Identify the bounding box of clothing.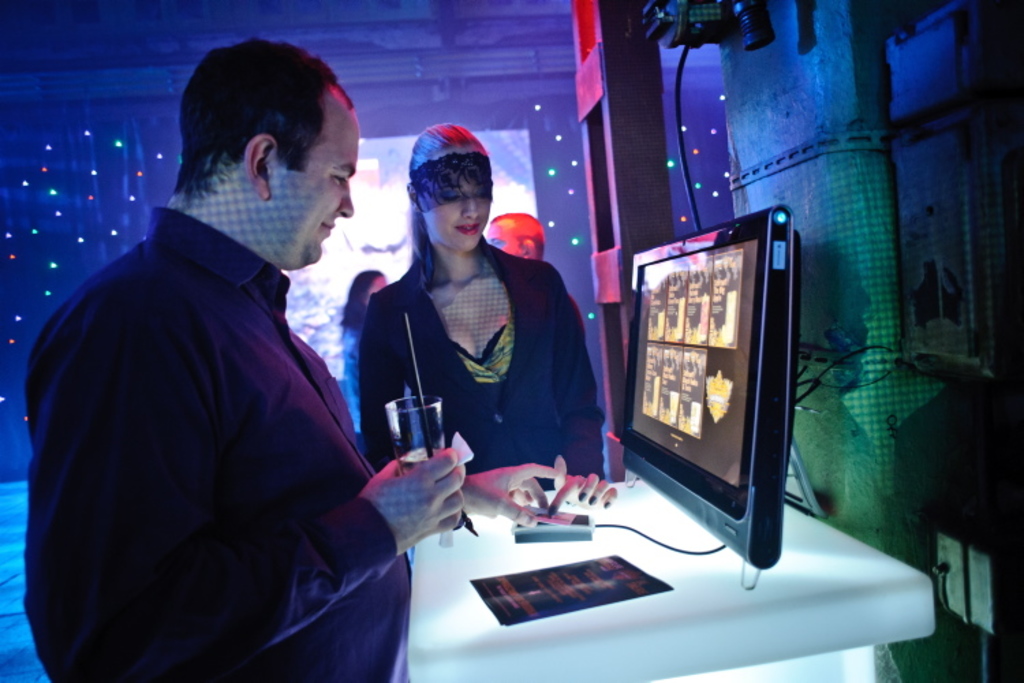
bbox=(22, 134, 407, 682).
